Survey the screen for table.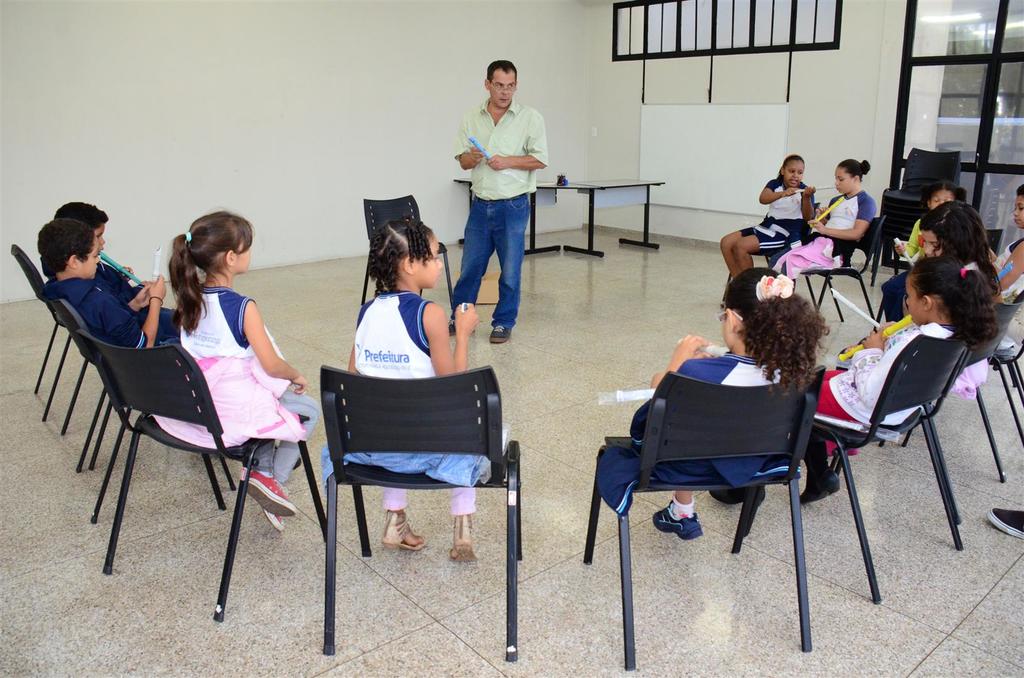
Survey found: (556, 171, 673, 265).
